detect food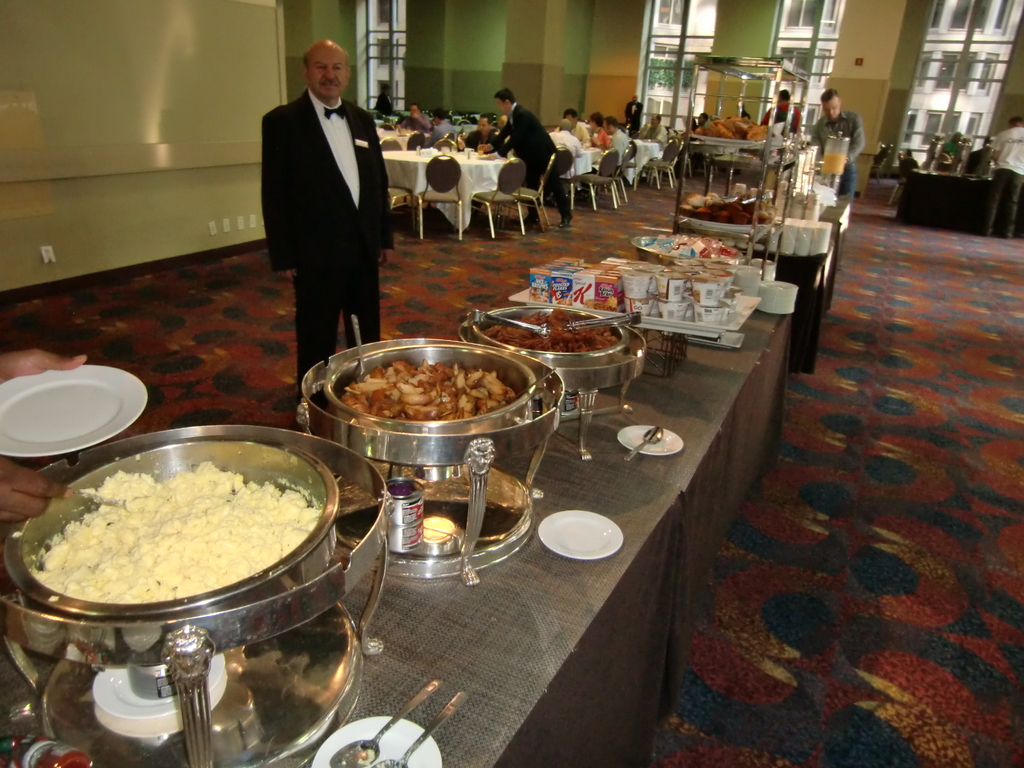
483 307 620 358
